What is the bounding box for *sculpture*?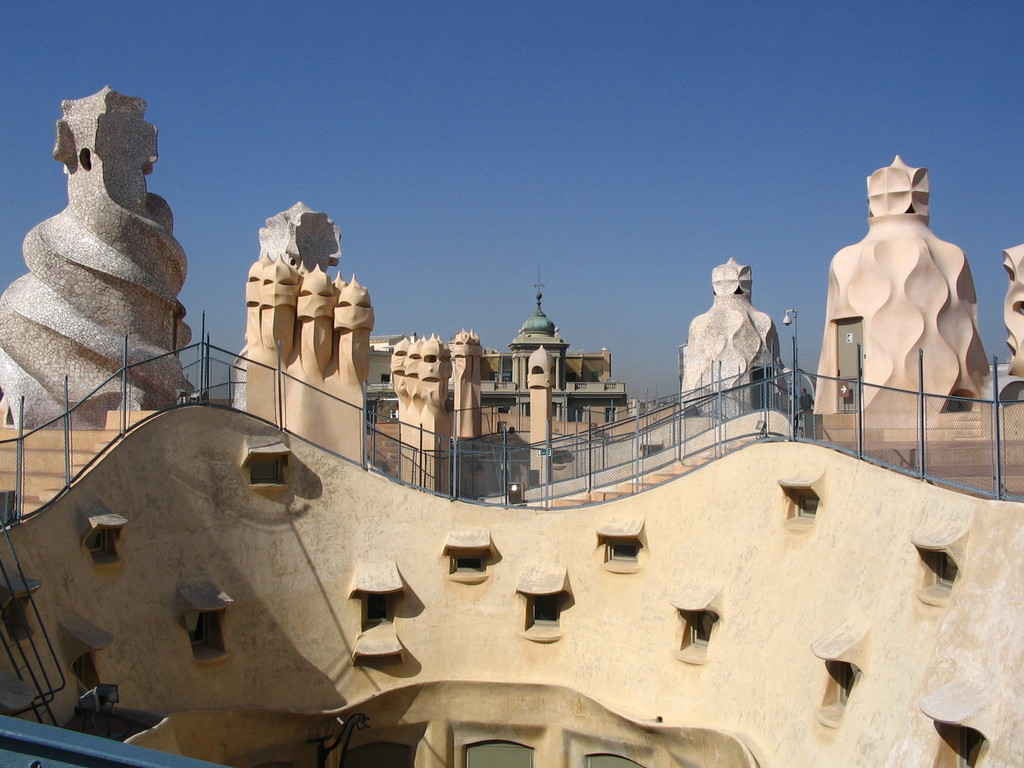
[x1=385, y1=333, x2=452, y2=504].
